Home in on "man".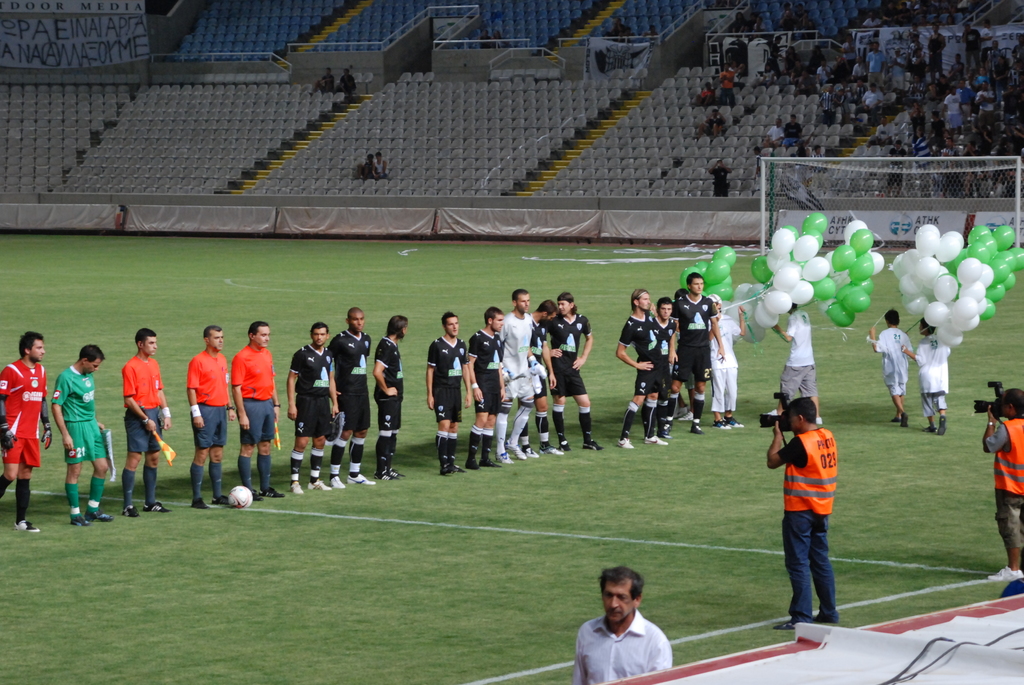
Homed in at (left=609, top=282, right=671, bottom=453).
